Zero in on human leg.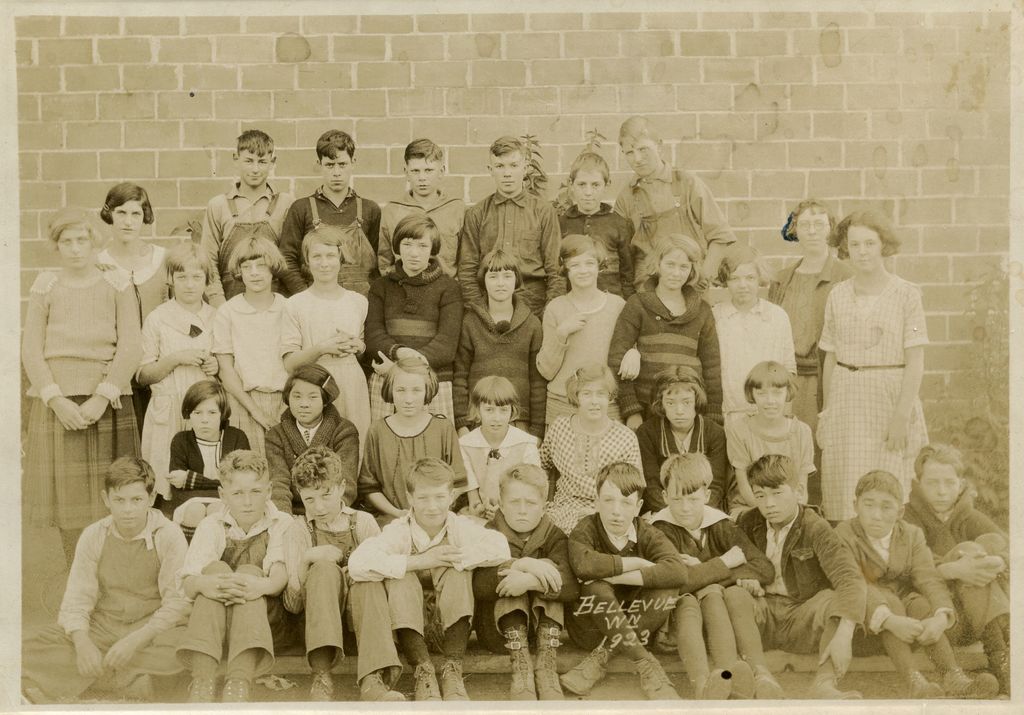
Zeroed in: select_region(556, 586, 682, 694).
